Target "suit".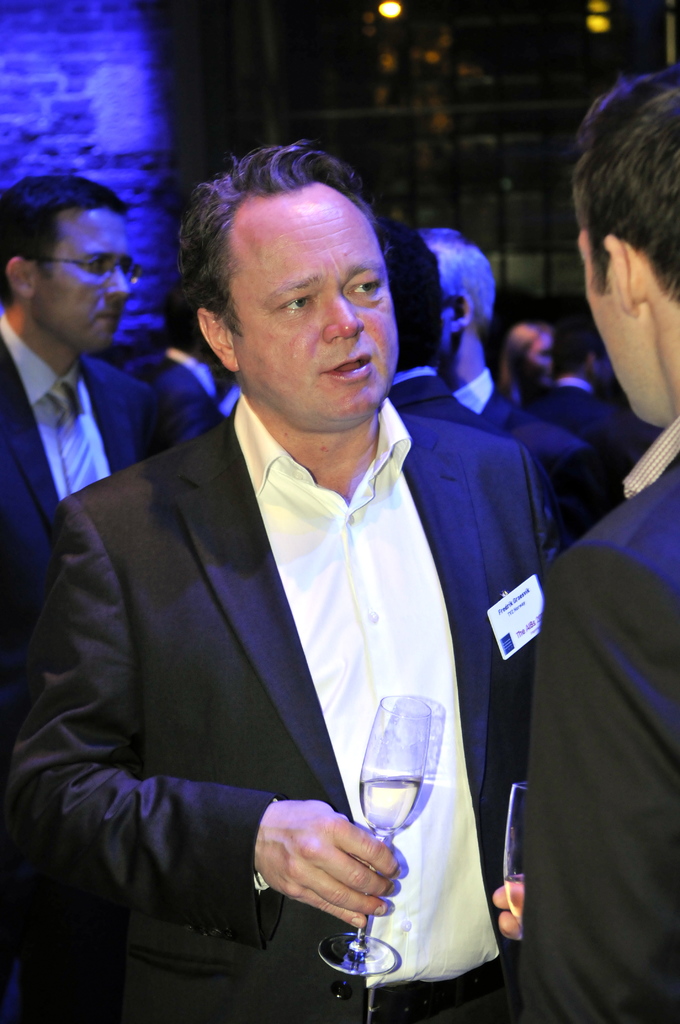
Target region: l=47, t=272, r=551, b=1023.
